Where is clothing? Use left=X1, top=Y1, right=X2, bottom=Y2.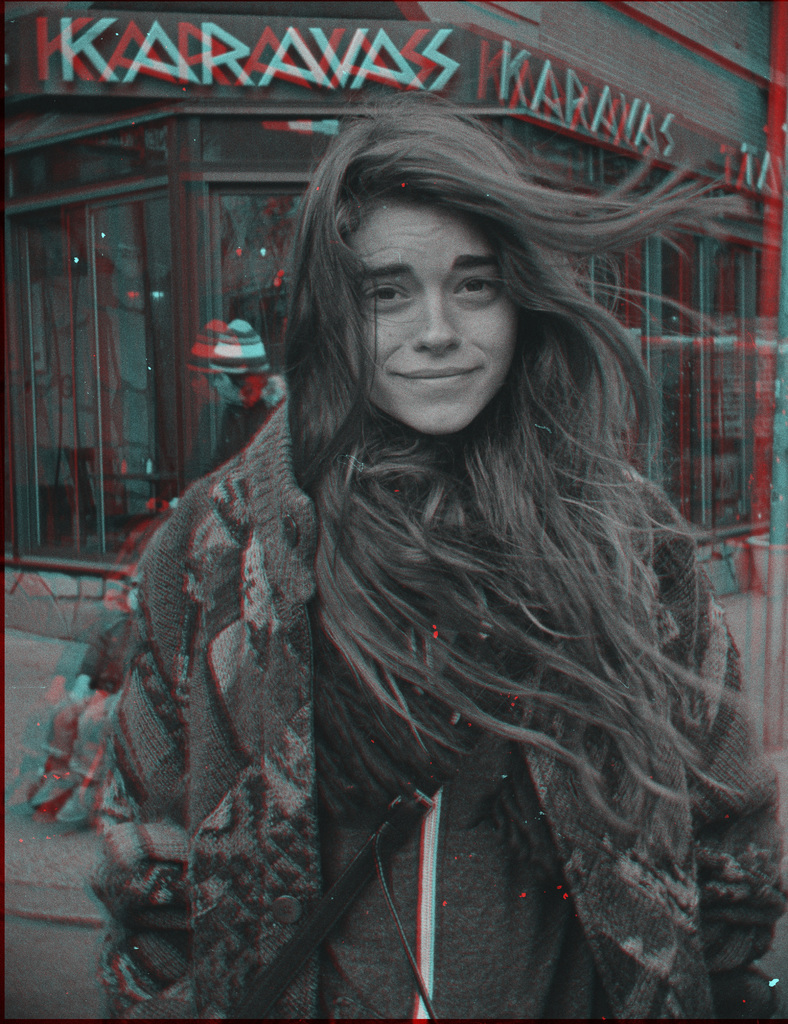
left=212, top=390, right=287, bottom=465.
